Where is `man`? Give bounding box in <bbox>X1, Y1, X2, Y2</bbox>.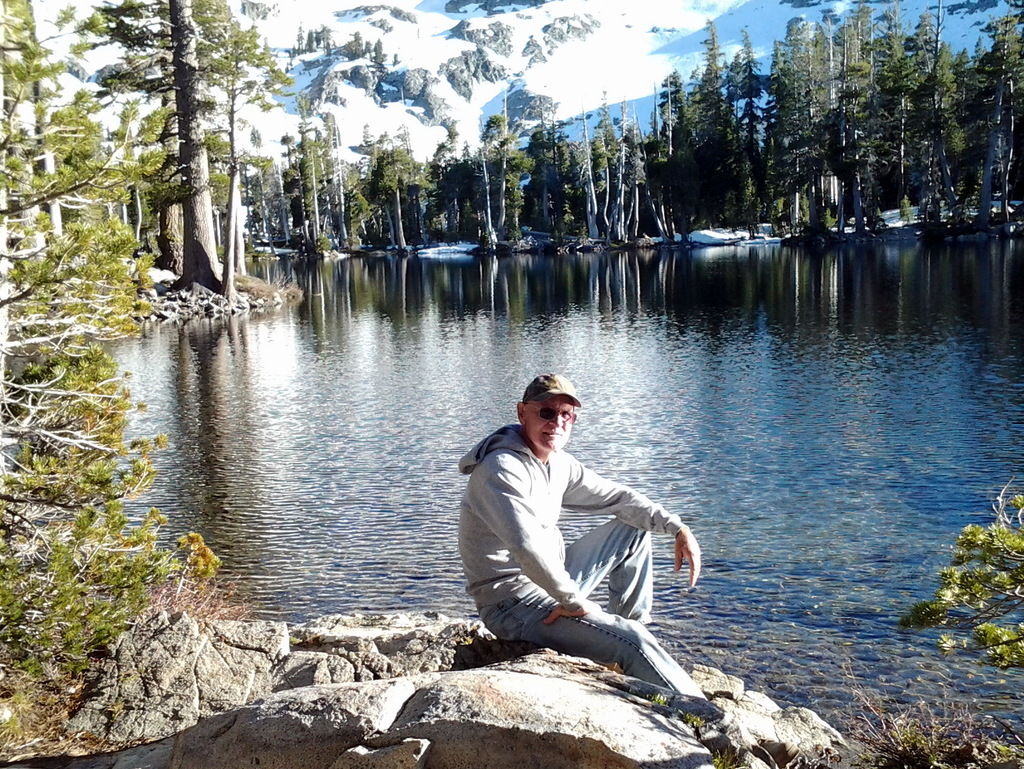
<bbox>448, 369, 697, 717</bbox>.
